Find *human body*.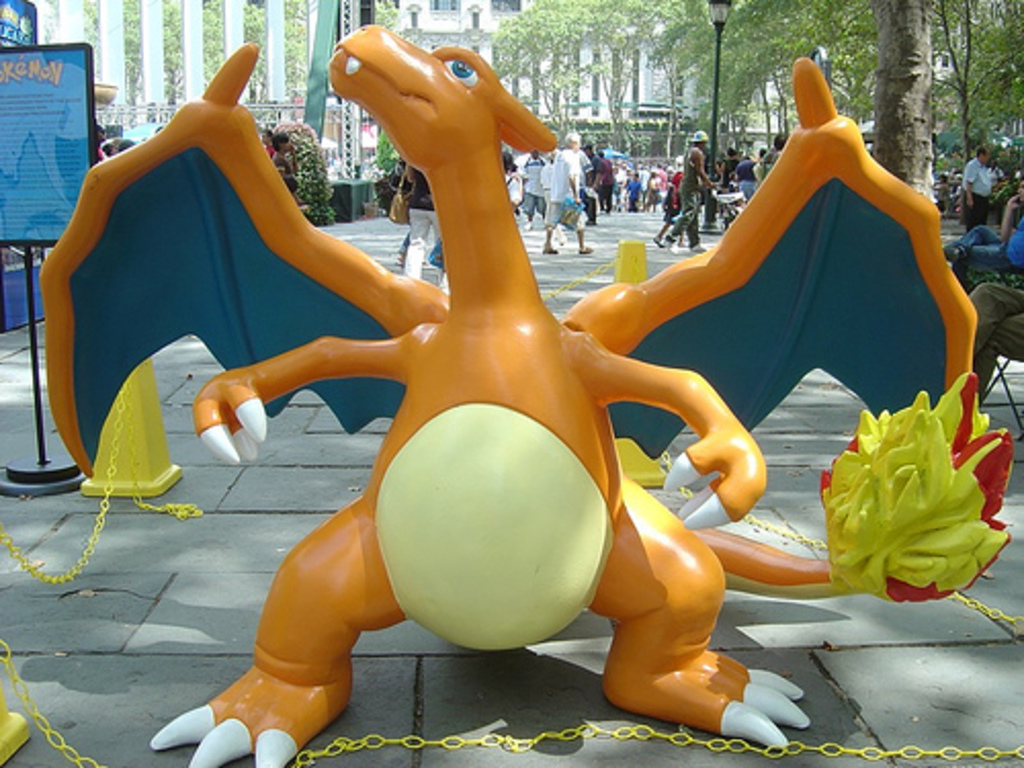
crop(950, 195, 1022, 291).
